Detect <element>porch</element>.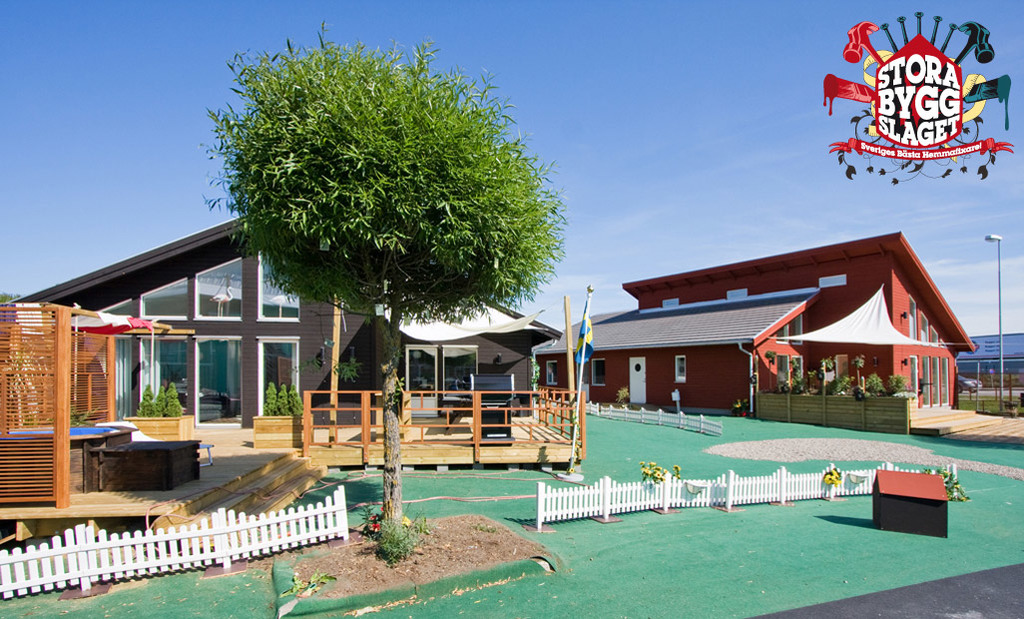
Detected at rect(911, 408, 1005, 433).
